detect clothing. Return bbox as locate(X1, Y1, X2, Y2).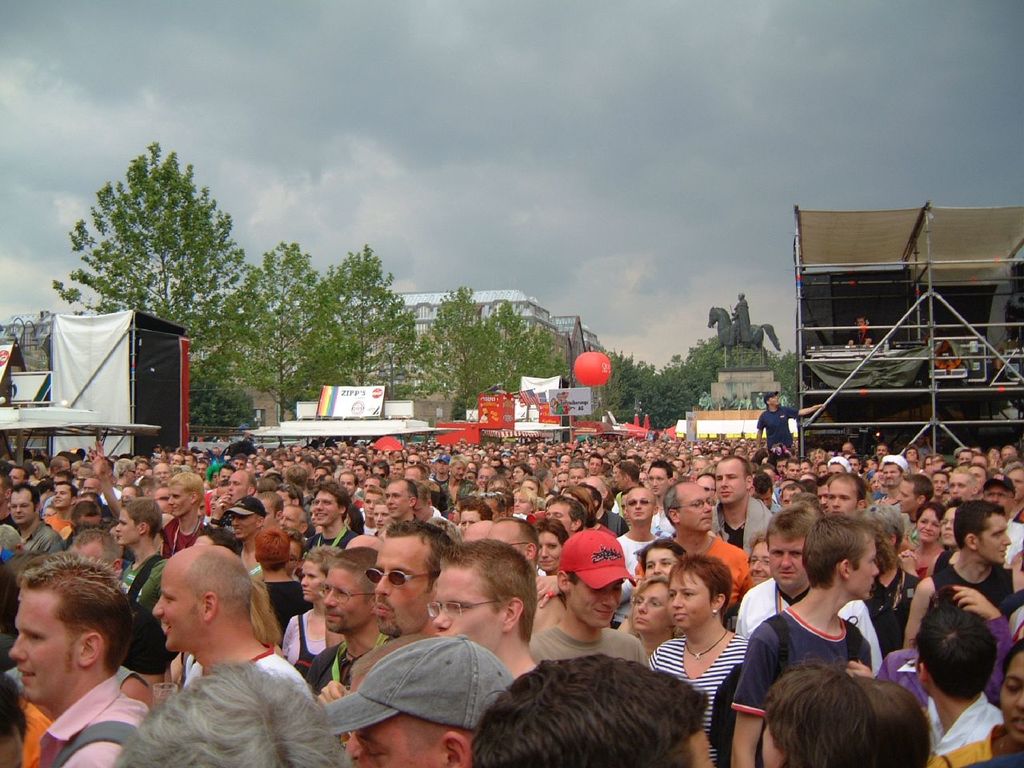
locate(726, 600, 875, 721).
